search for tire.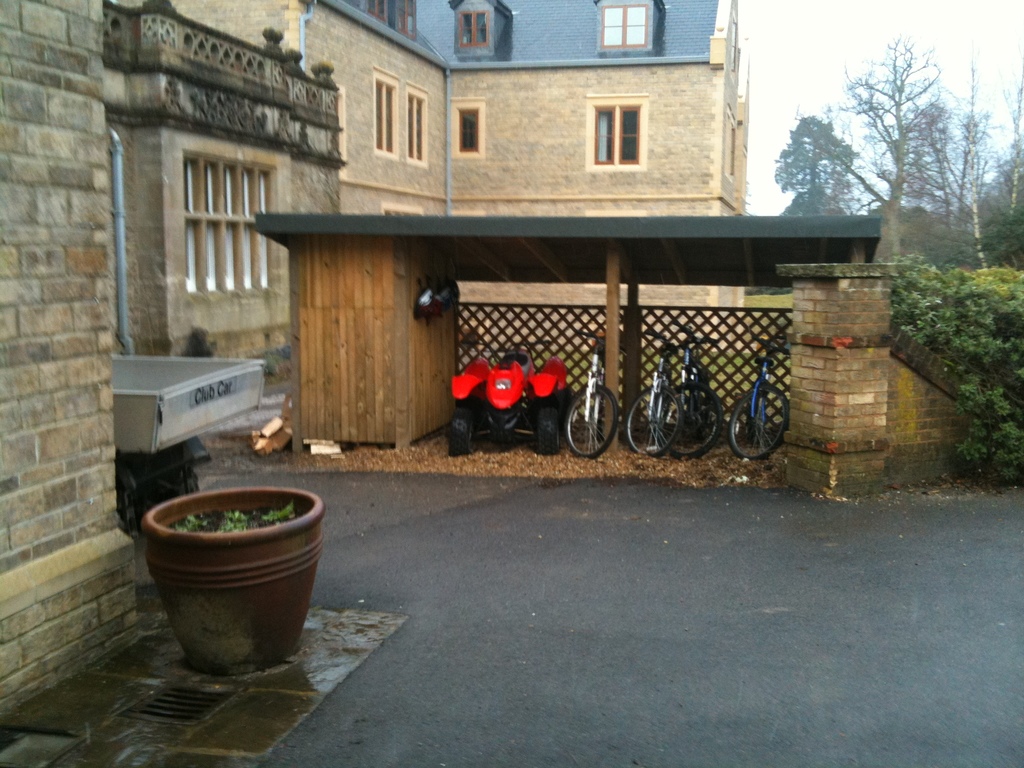
Found at locate(566, 383, 614, 463).
